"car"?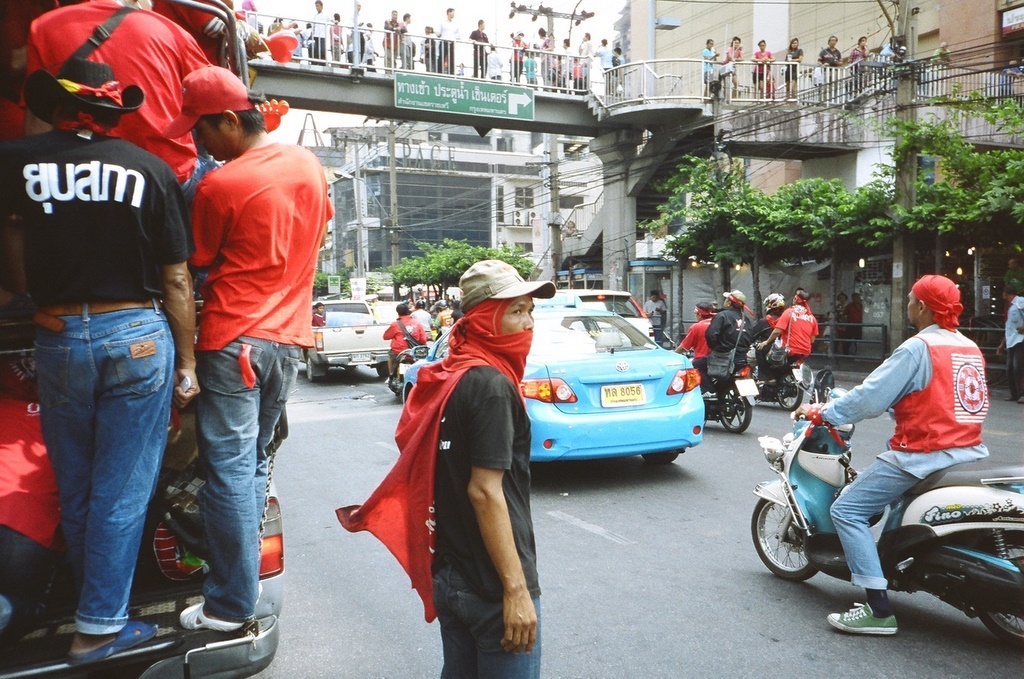
detection(297, 298, 394, 384)
